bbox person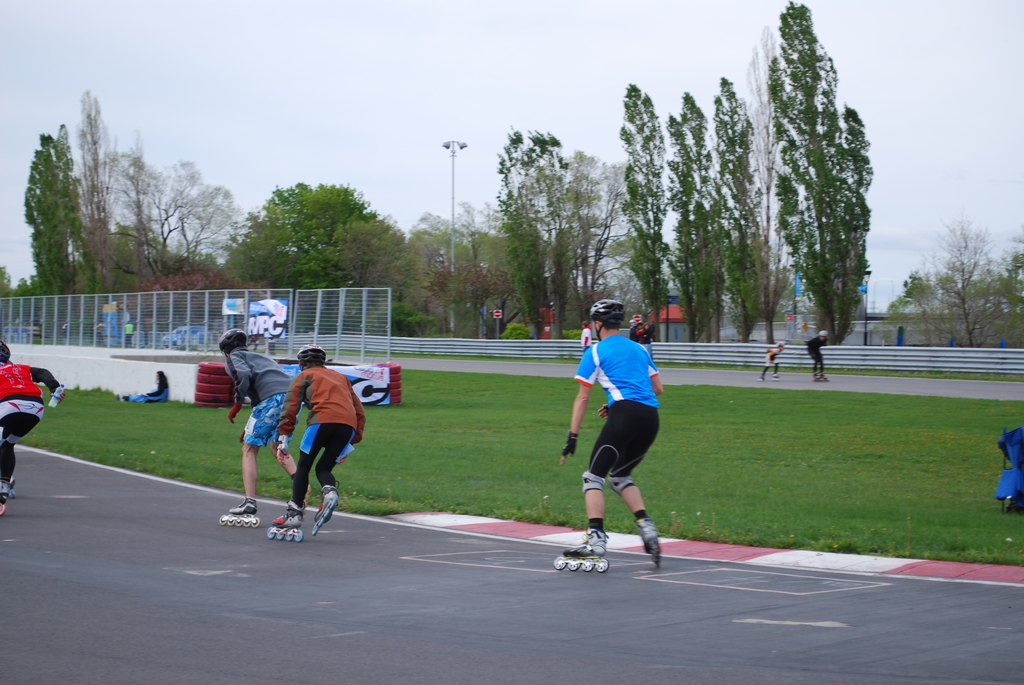
detection(218, 329, 301, 524)
